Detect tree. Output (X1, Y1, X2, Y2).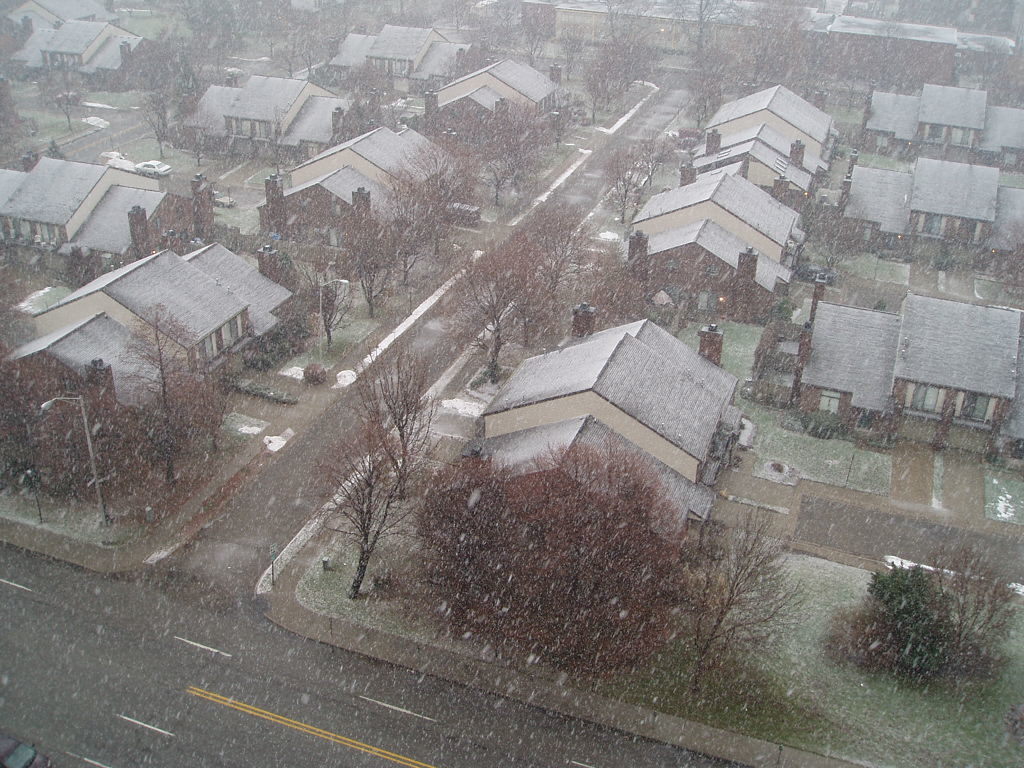
(283, 301, 444, 616).
